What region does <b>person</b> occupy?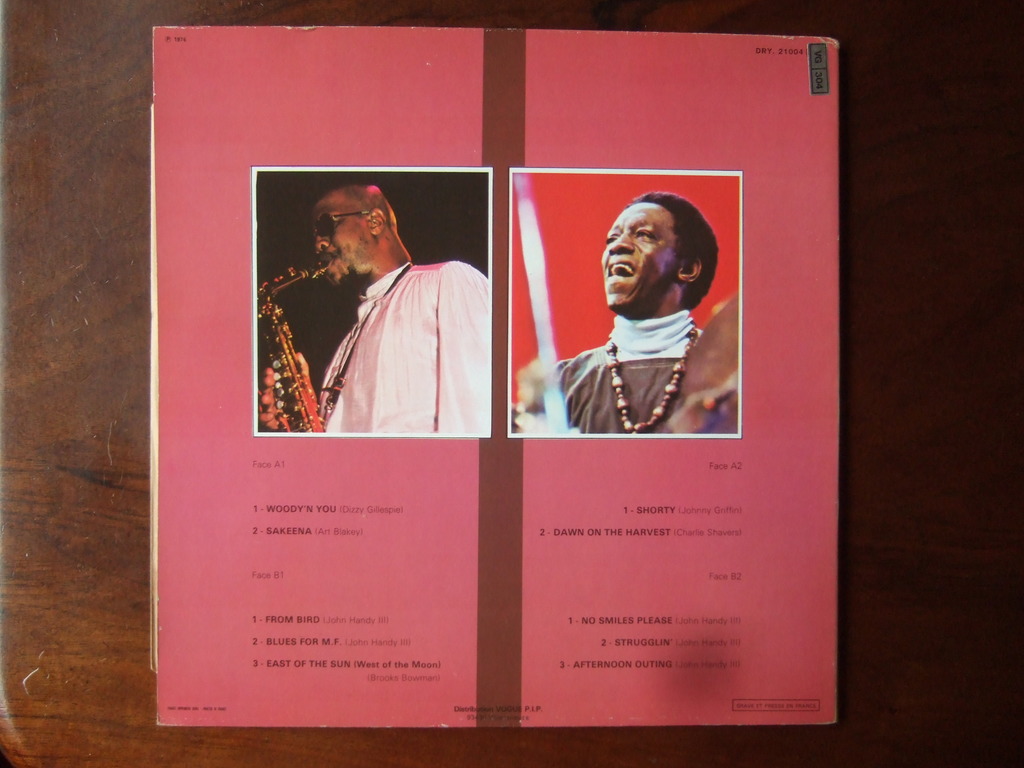
select_region(516, 195, 737, 436).
